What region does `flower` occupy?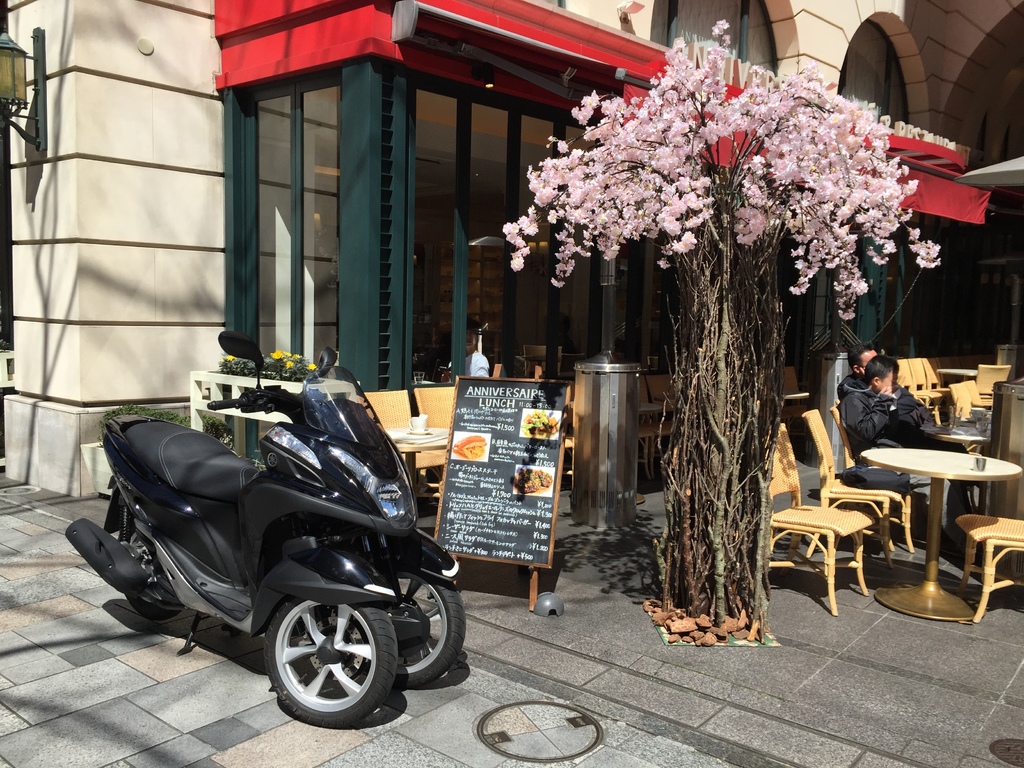
bbox=(218, 355, 236, 362).
